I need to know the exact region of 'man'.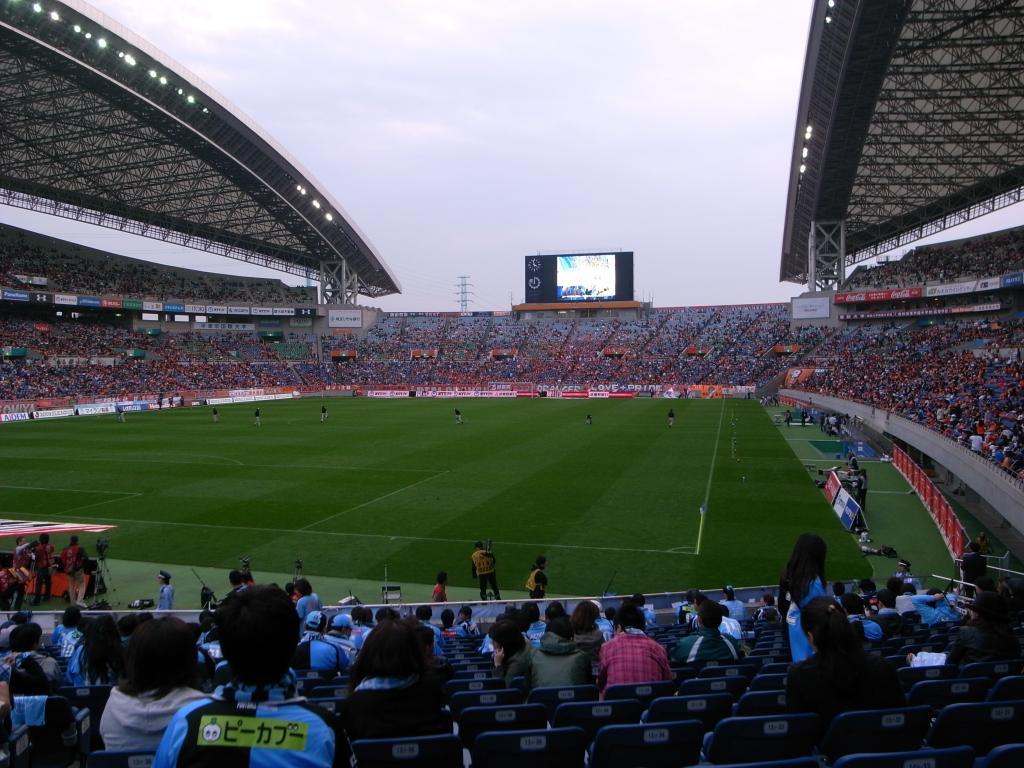
Region: BBox(520, 618, 593, 688).
